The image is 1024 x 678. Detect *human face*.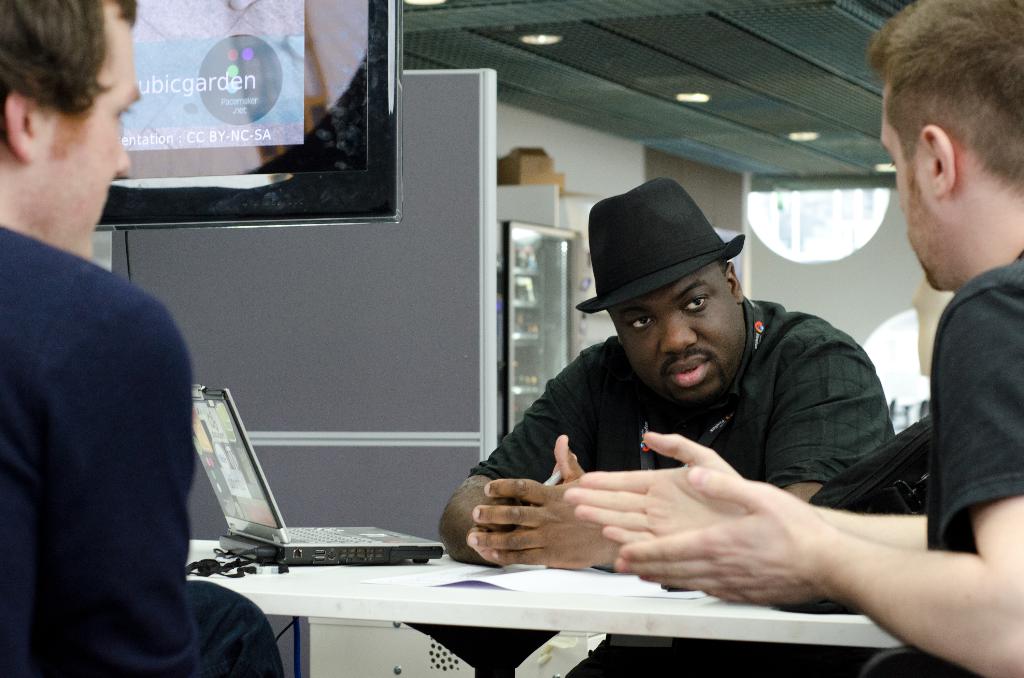
Detection: region(609, 260, 746, 412).
